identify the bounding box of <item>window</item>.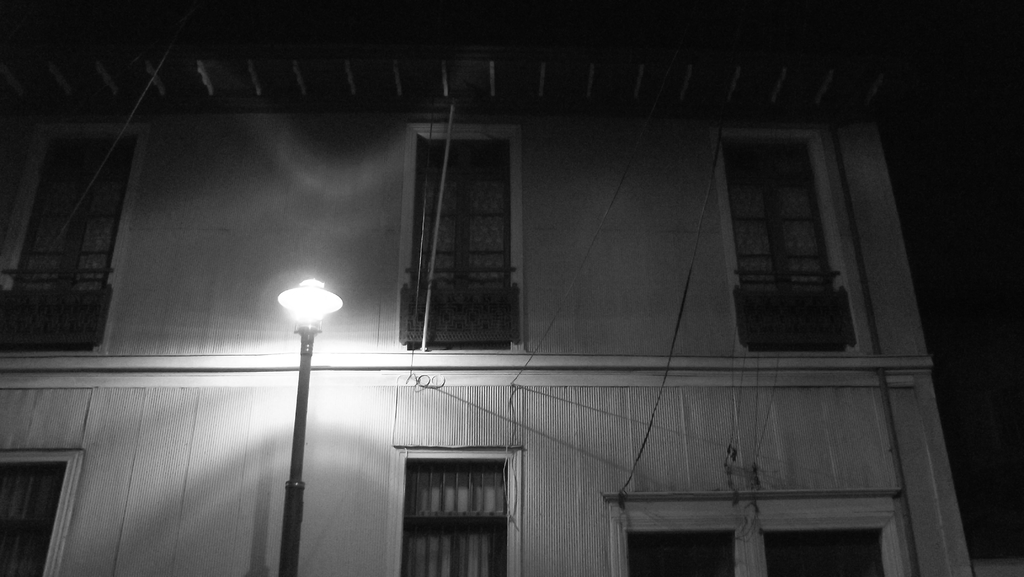
410 462 509 576.
